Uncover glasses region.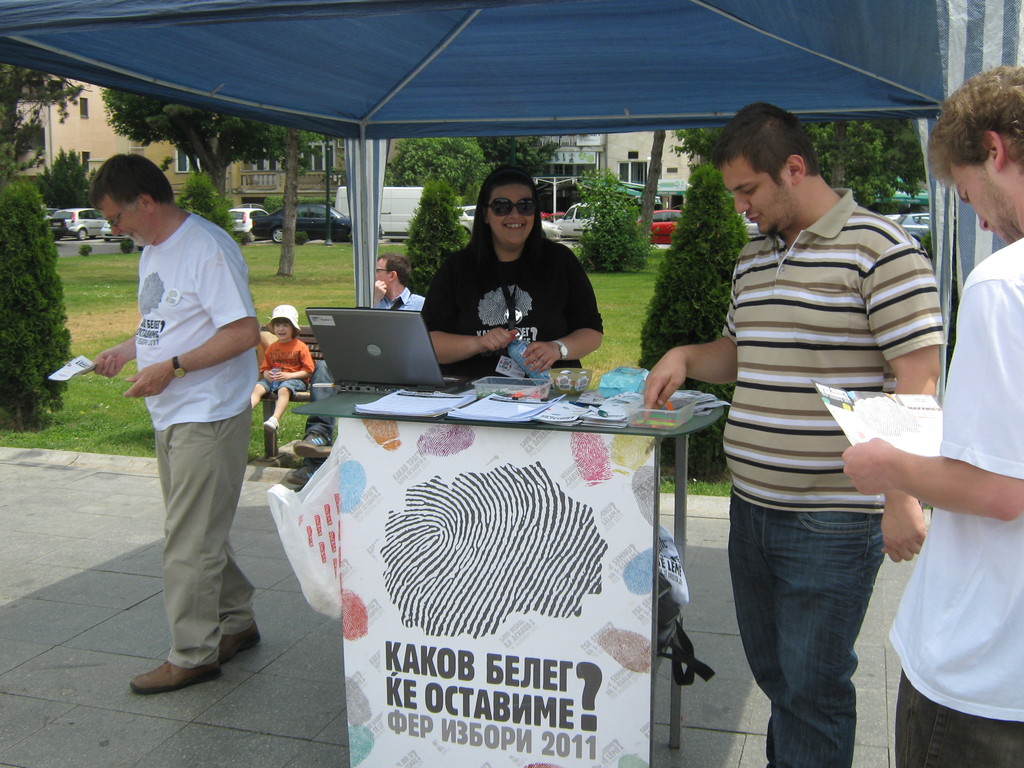
Uncovered: region(374, 266, 392, 275).
